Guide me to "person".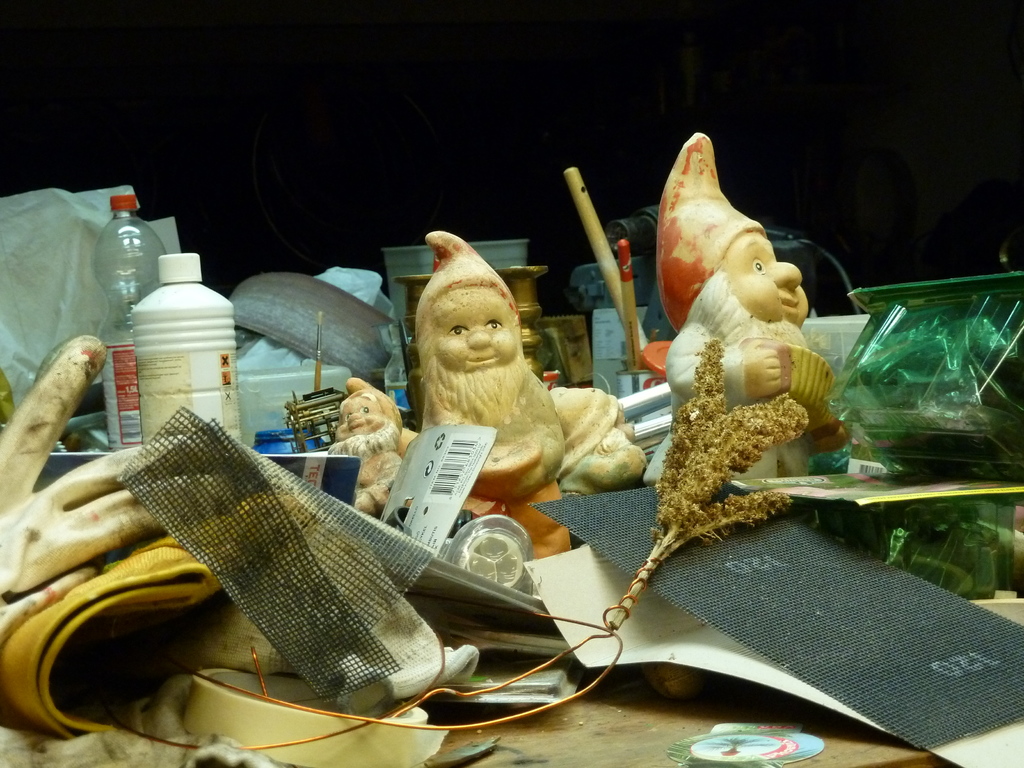
Guidance: box=[420, 286, 564, 559].
